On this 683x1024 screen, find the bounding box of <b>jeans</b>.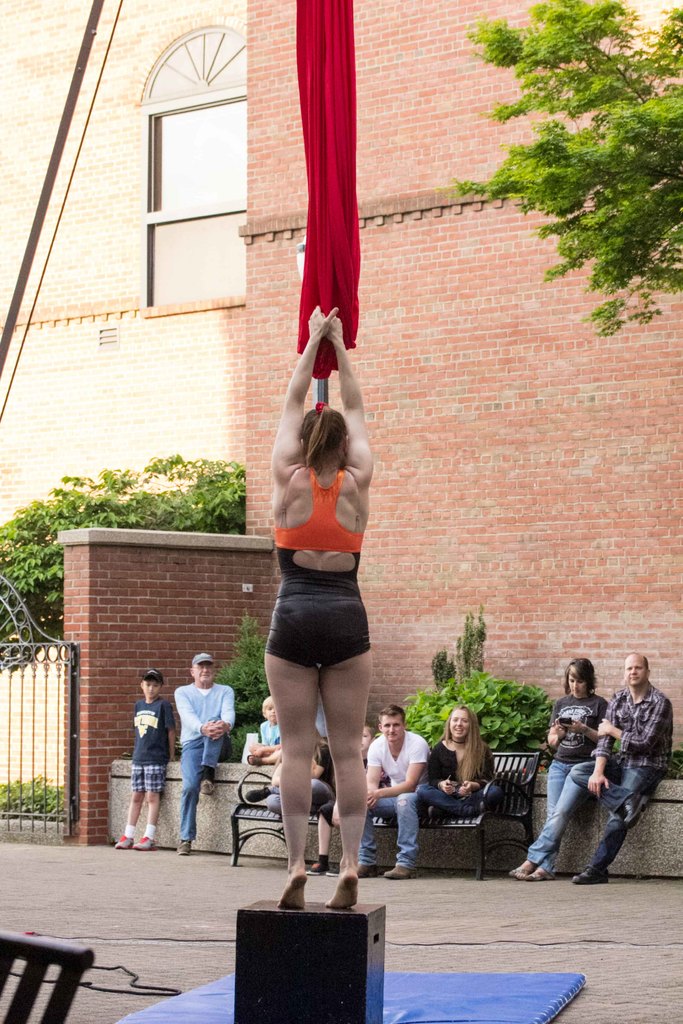
Bounding box: pyautogui.locateOnScreen(178, 717, 231, 840).
